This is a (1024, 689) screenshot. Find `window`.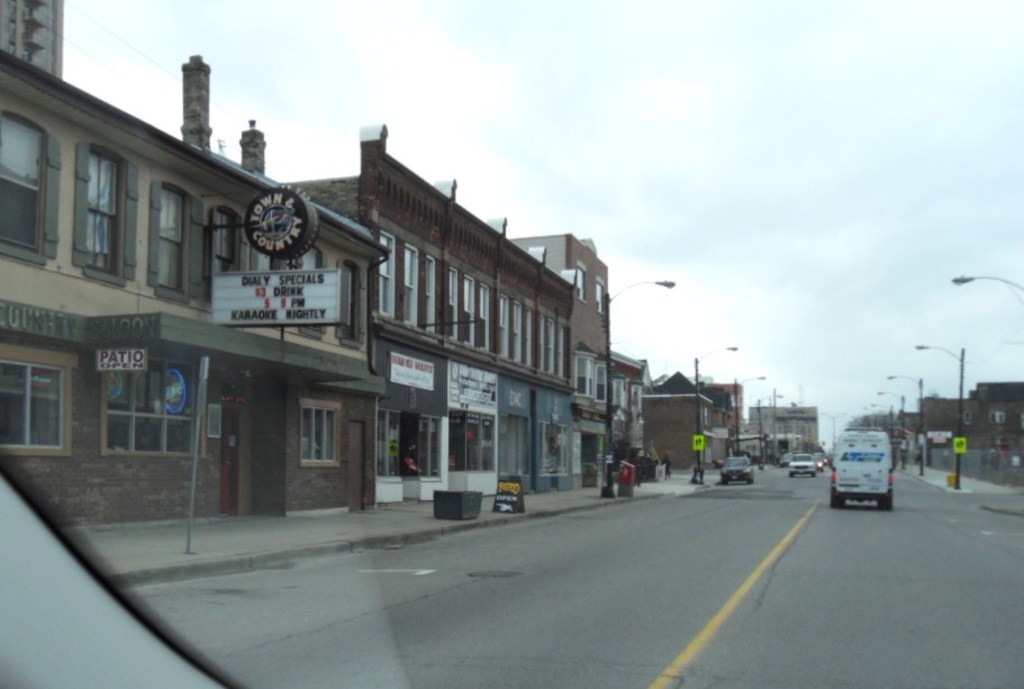
Bounding box: box(89, 144, 115, 273).
